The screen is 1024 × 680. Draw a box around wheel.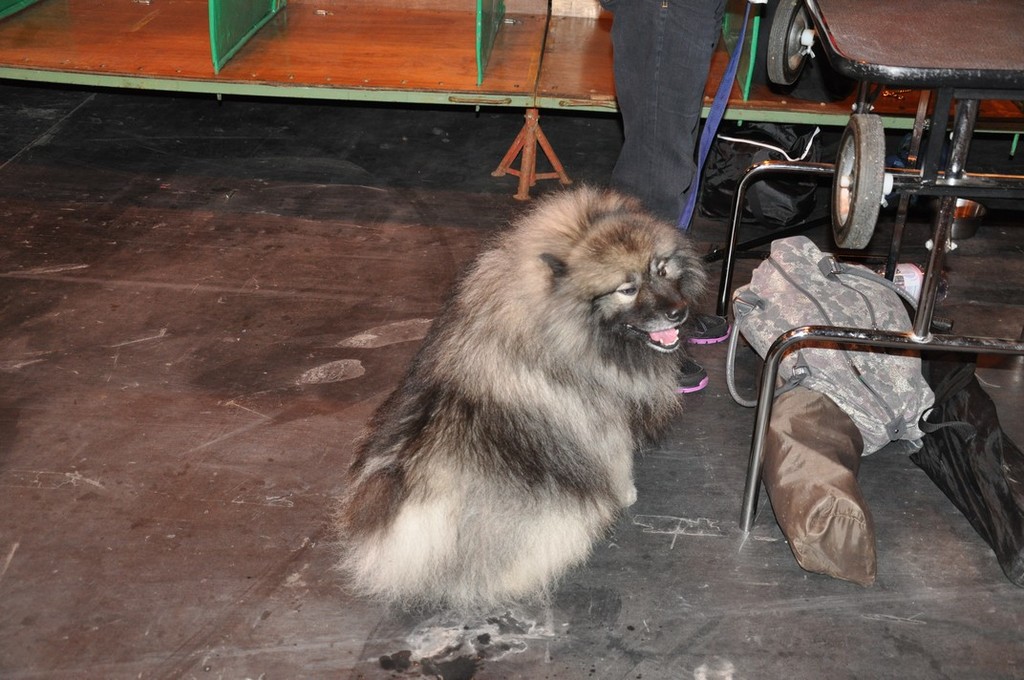
bbox(829, 113, 881, 252).
